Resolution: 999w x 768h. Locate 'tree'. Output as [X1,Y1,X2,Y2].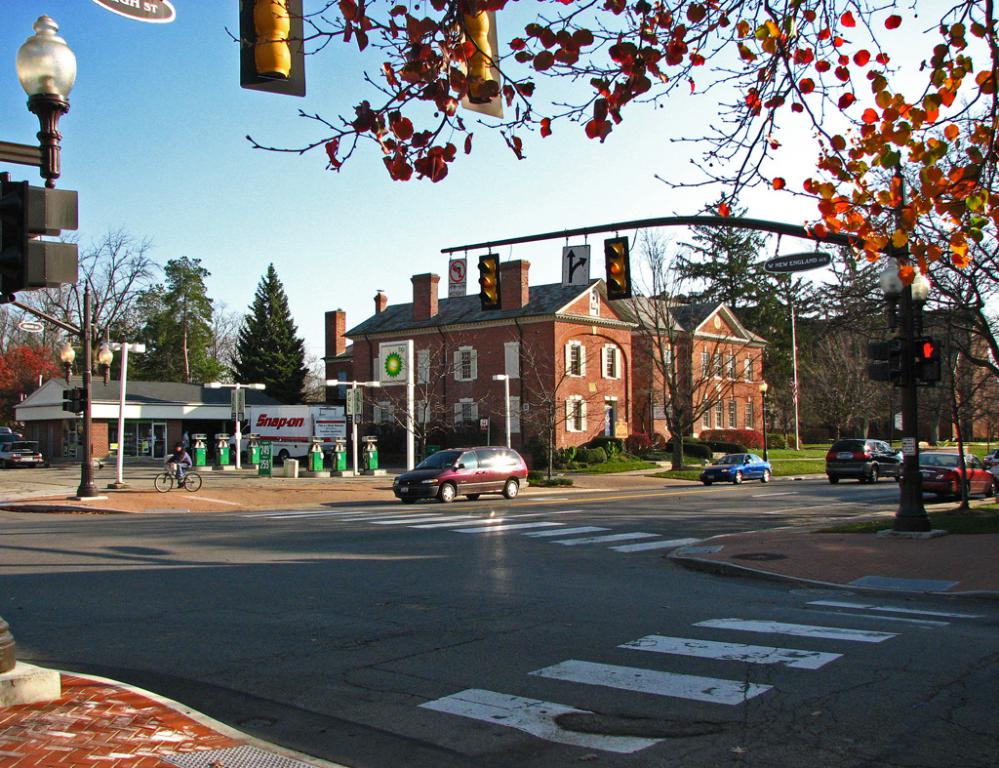
[134,244,228,388].
